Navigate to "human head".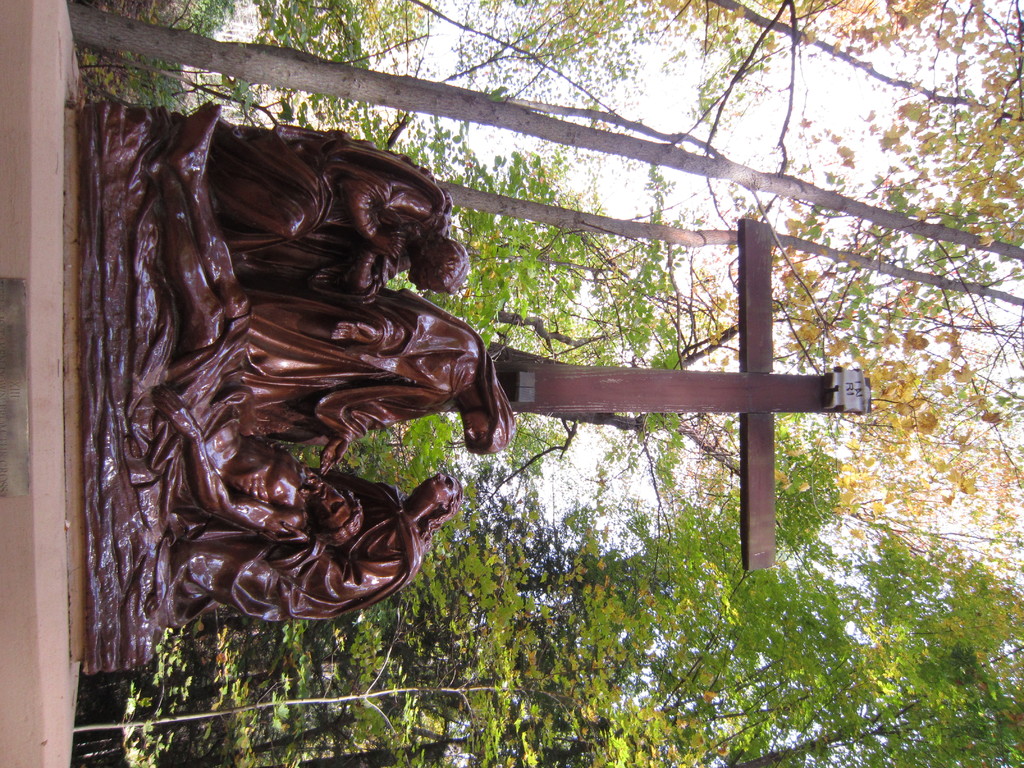
Navigation target: detection(464, 407, 517, 455).
